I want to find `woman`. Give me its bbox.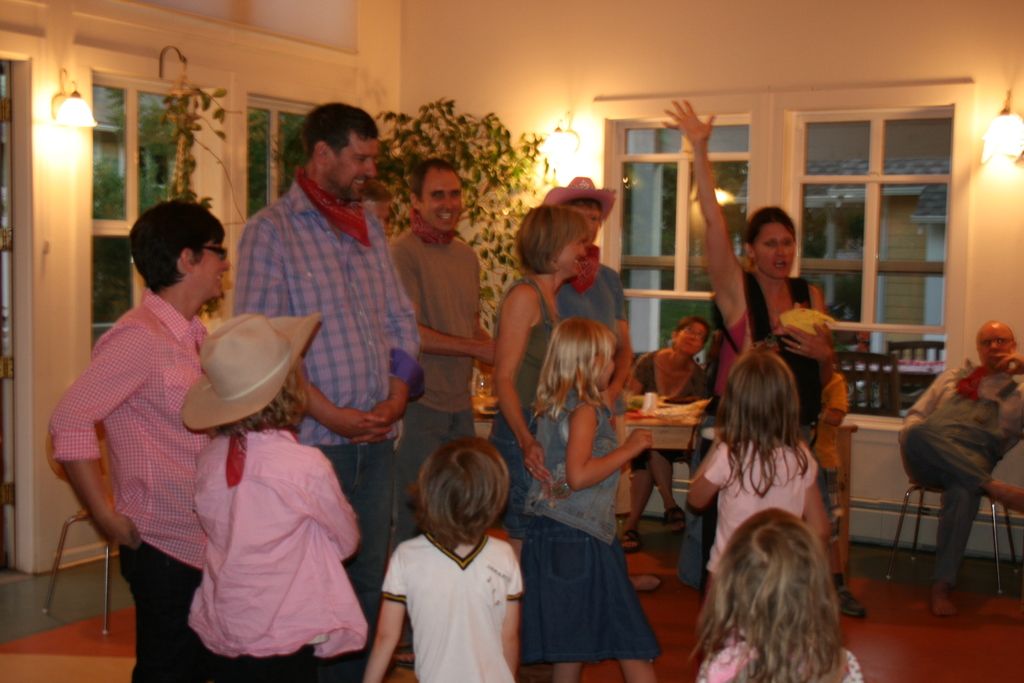
crop(484, 202, 589, 572).
